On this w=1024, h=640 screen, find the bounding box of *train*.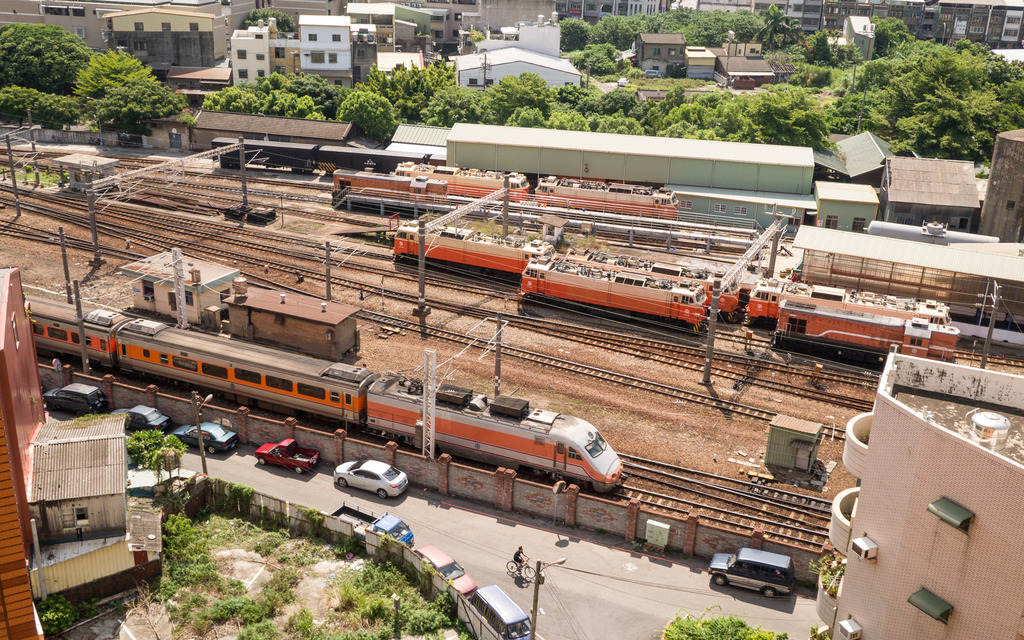
Bounding box: select_region(340, 169, 515, 212).
